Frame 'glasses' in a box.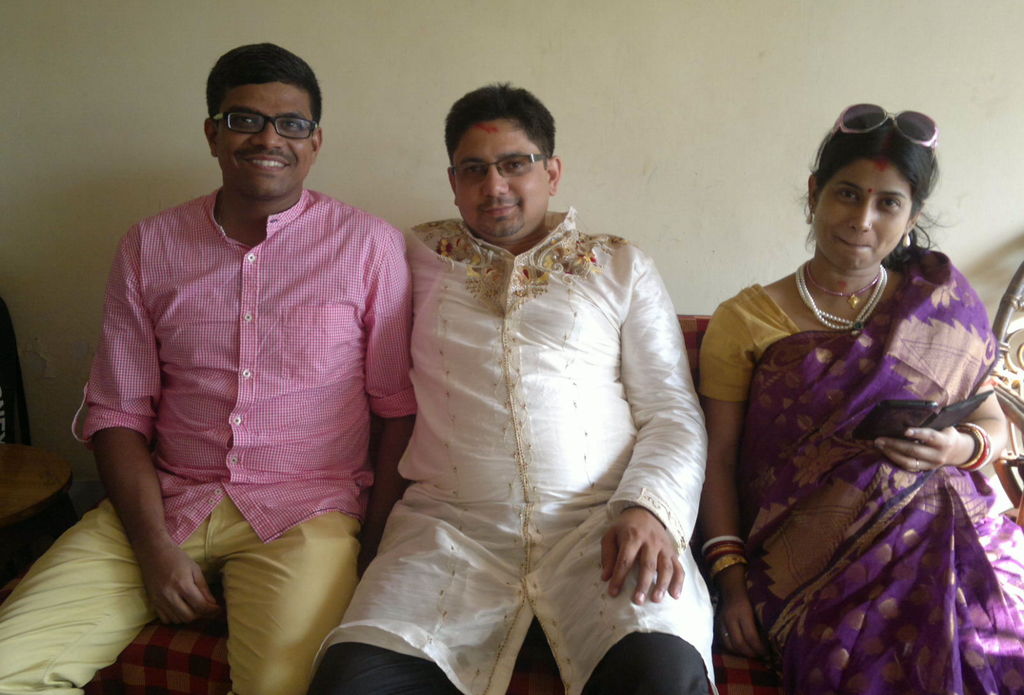
x1=813, y1=101, x2=937, y2=171.
